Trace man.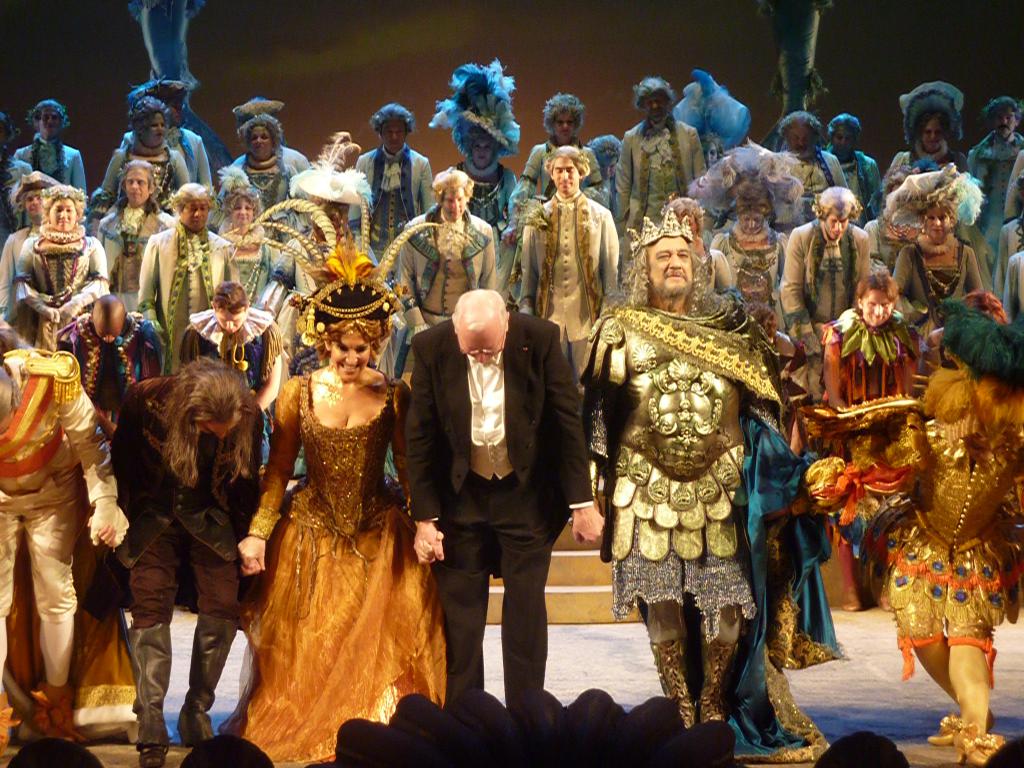
Traced to (49, 294, 165, 461).
